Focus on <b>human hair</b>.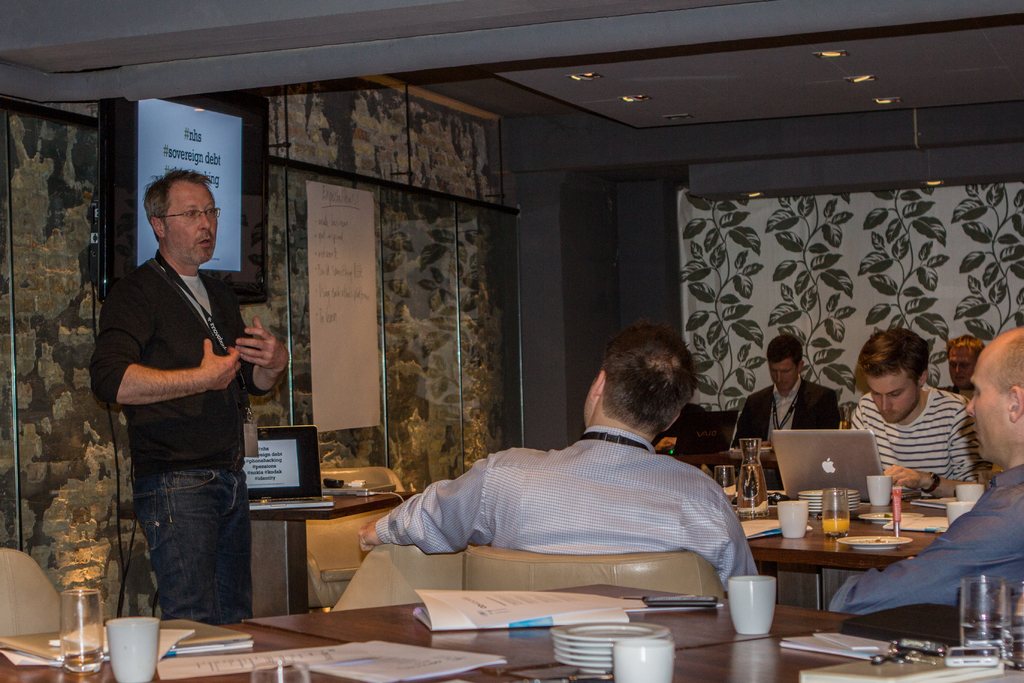
Focused at x1=858, y1=327, x2=936, y2=386.
